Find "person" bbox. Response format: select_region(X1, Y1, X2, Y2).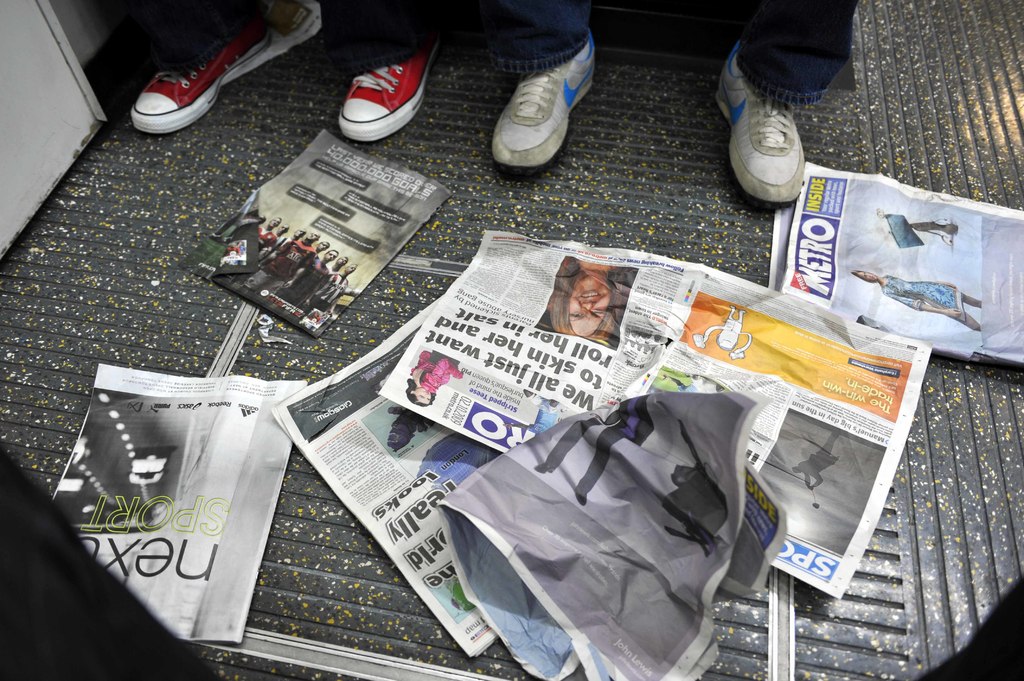
select_region(254, 214, 278, 255).
